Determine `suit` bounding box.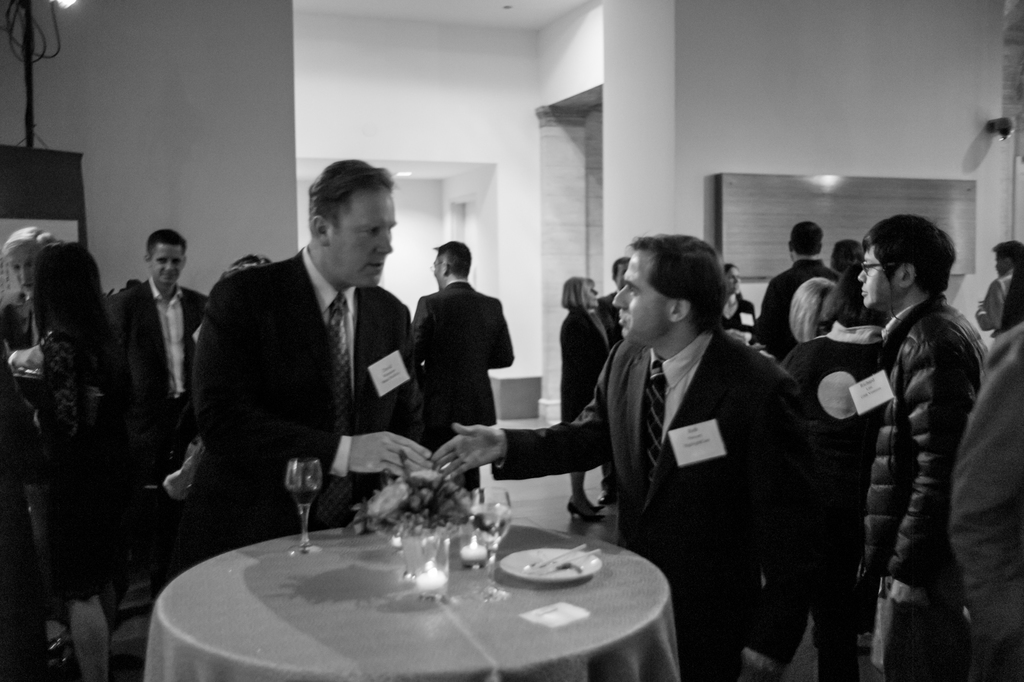
Determined: Rect(102, 278, 205, 615).
